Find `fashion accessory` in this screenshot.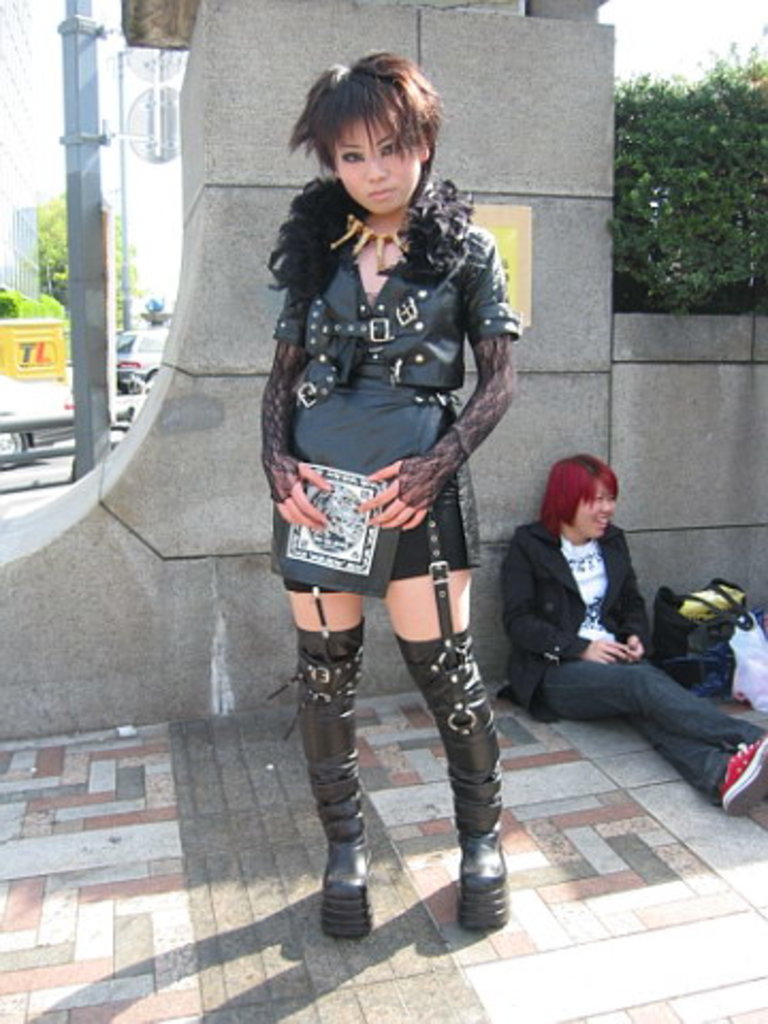
The bounding box for `fashion accessory` is Rect(393, 625, 512, 928).
